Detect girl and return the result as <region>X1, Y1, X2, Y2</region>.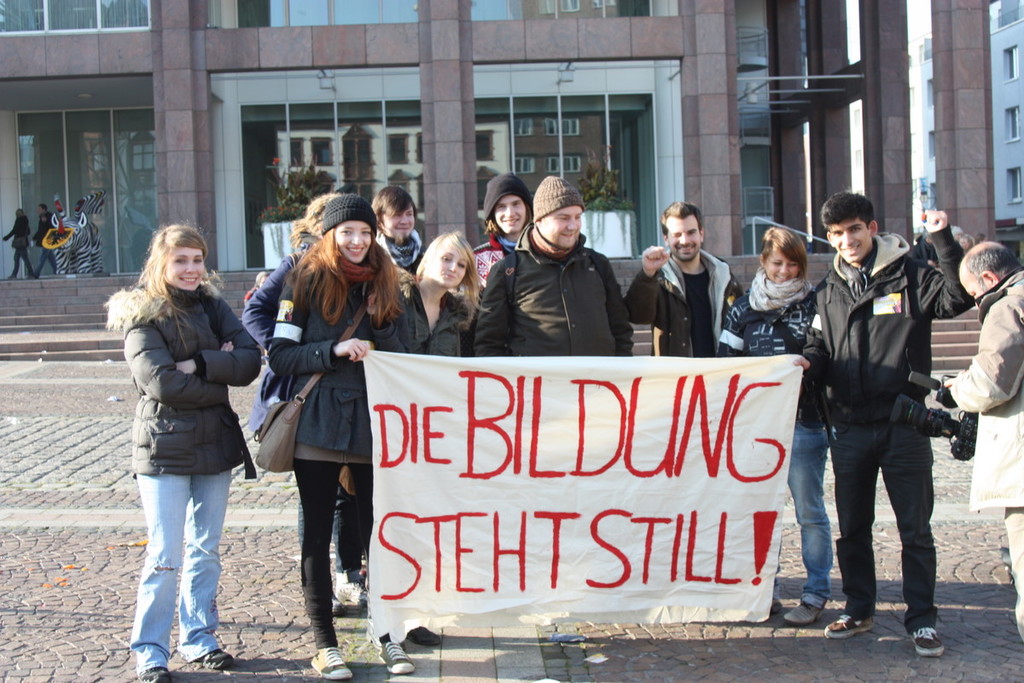
<region>710, 225, 831, 627</region>.
